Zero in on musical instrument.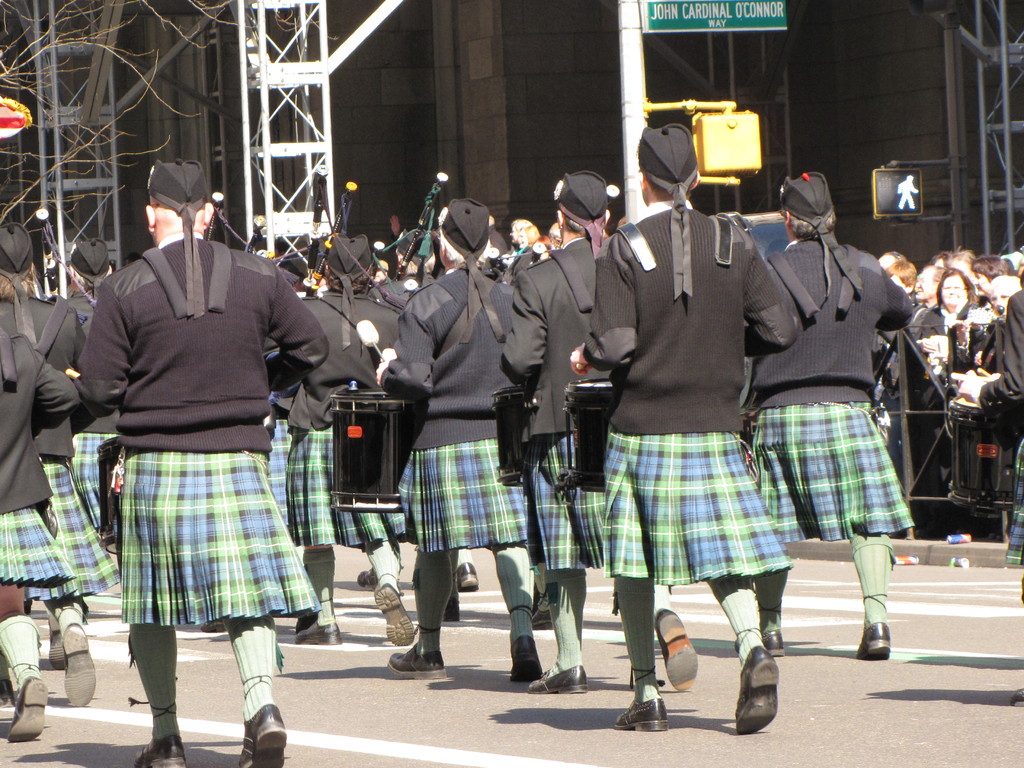
Zeroed in: region(328, 387, 418, 522).
